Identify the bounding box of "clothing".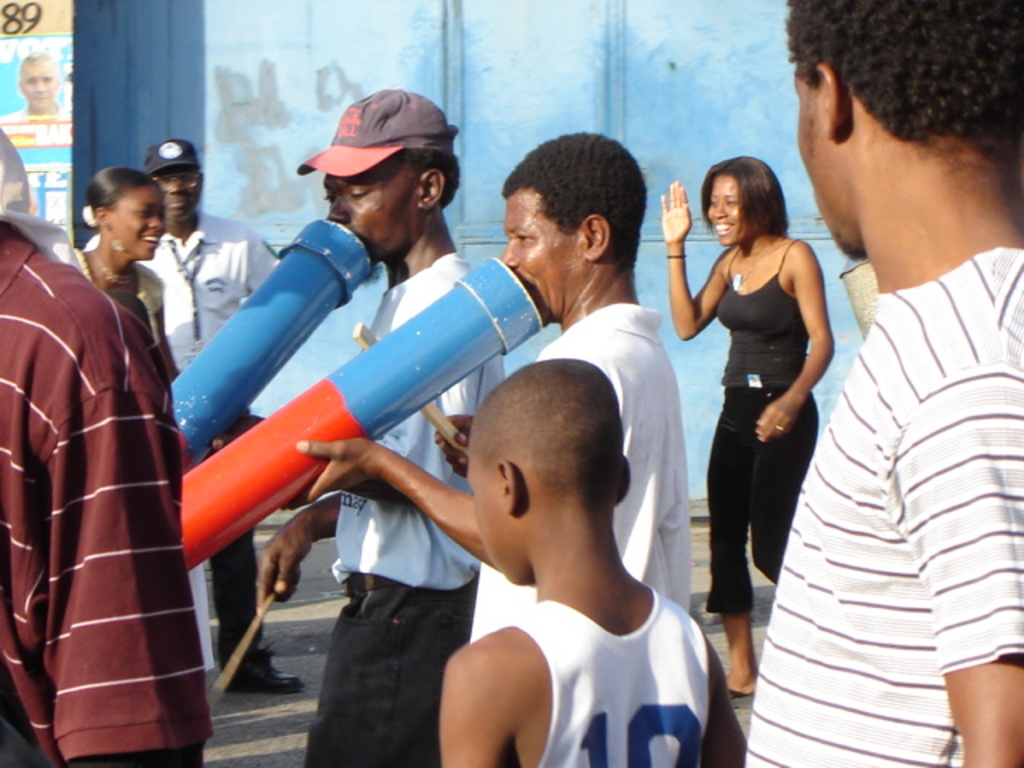
<box>499,592,707,766</box>.
